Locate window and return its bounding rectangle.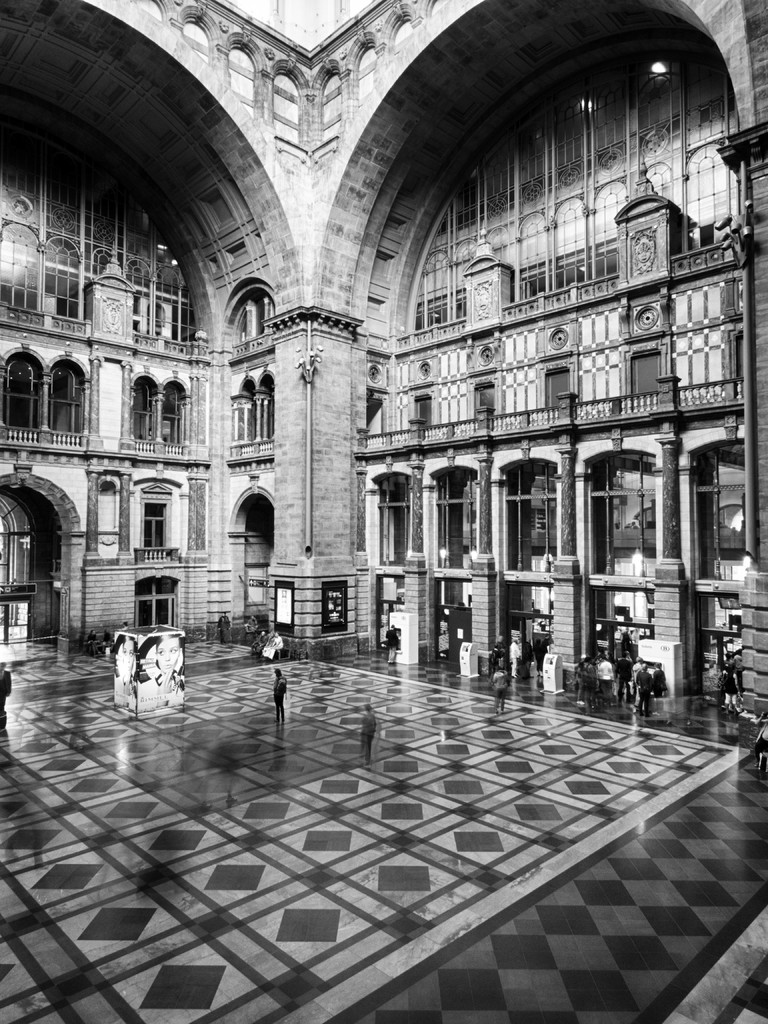
<bbox>138, 591, 186, 627</bbox>.
